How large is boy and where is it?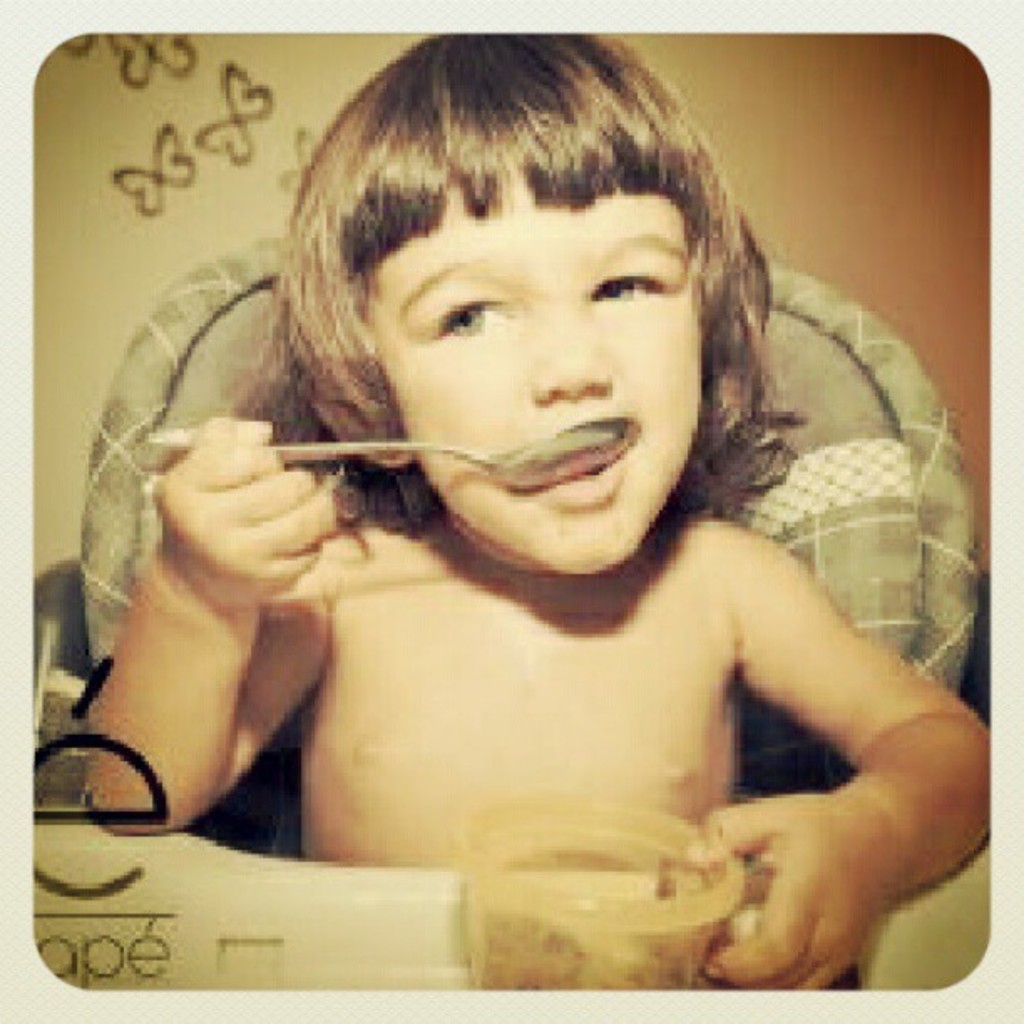
Bounding box: [left=70, top=50, right=1007, bottom=1017].
